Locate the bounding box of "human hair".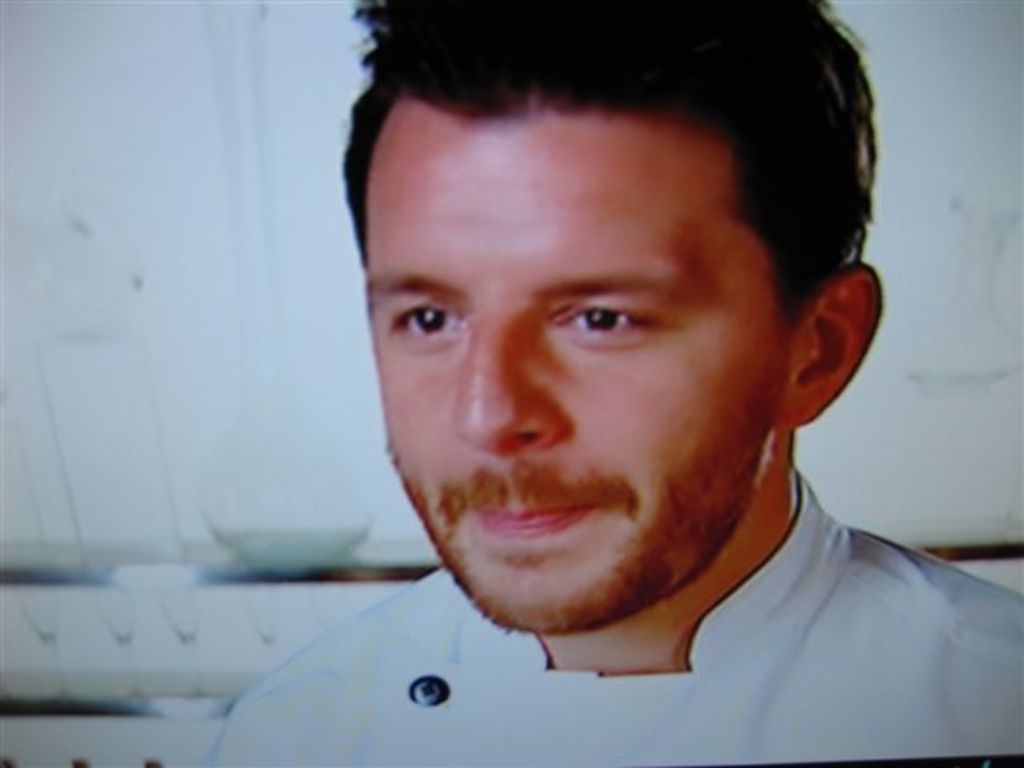
Bounding box: <region>312, 29, 856, 398</region>.
